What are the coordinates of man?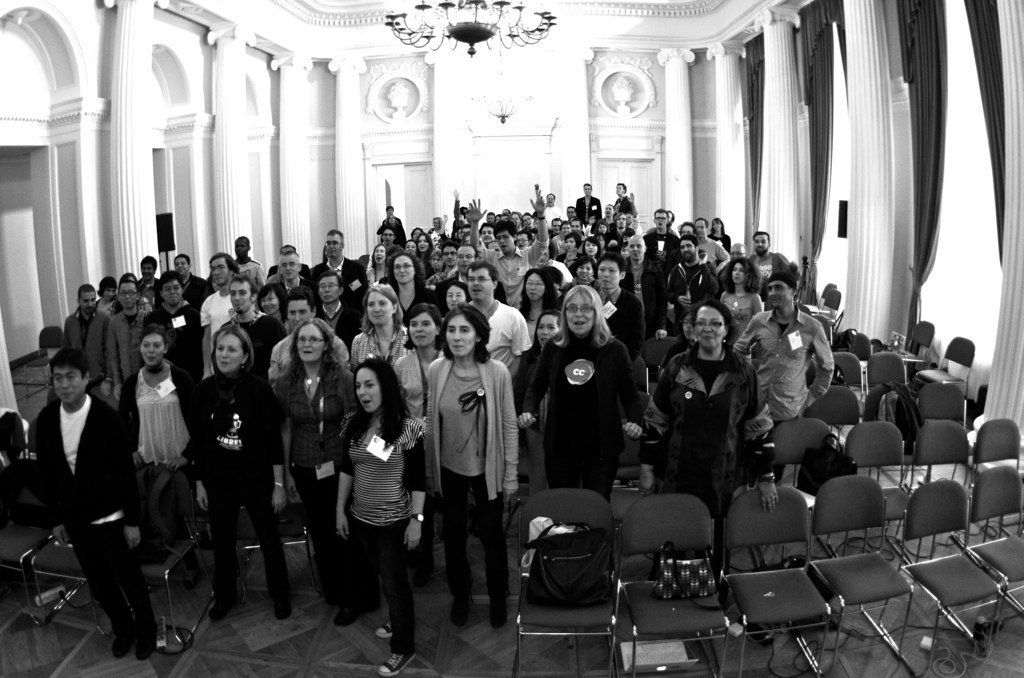
<box>661,233,725,336</box>.
